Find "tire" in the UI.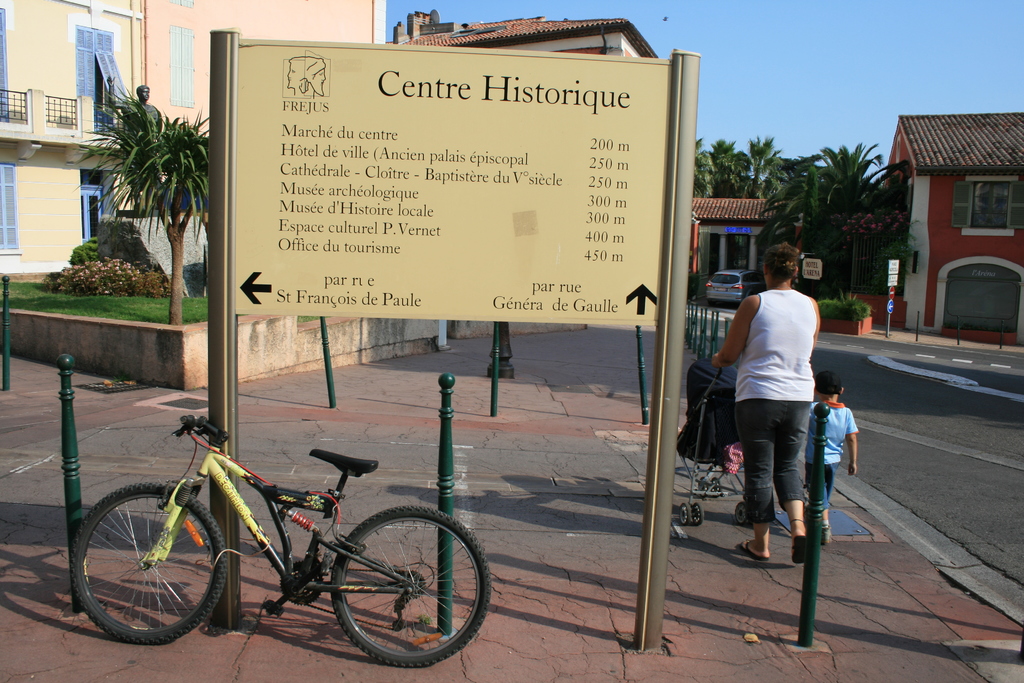
UI element at 692/502/704/526.
